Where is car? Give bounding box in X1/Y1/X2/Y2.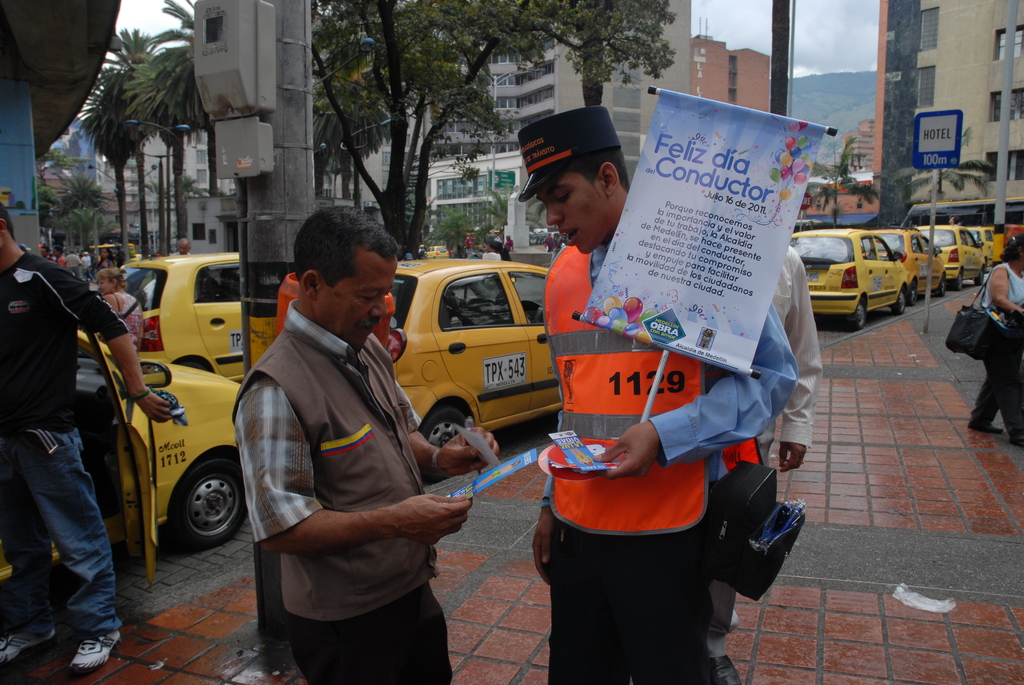
124/252/243/384.
